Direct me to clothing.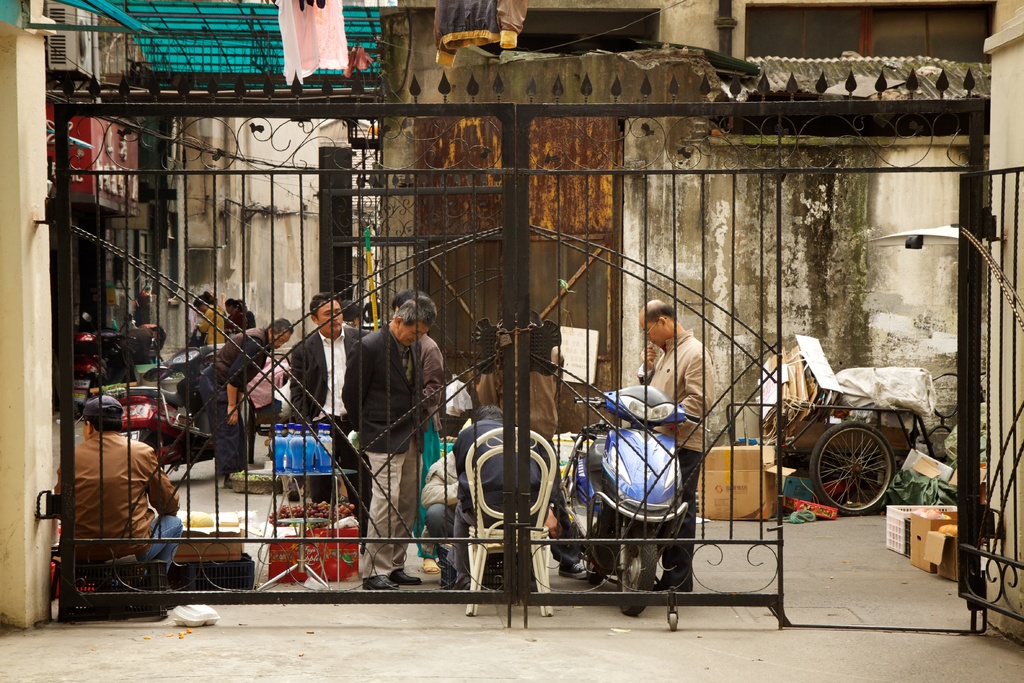
Direction: Rect(454, 418, 540, 587).
